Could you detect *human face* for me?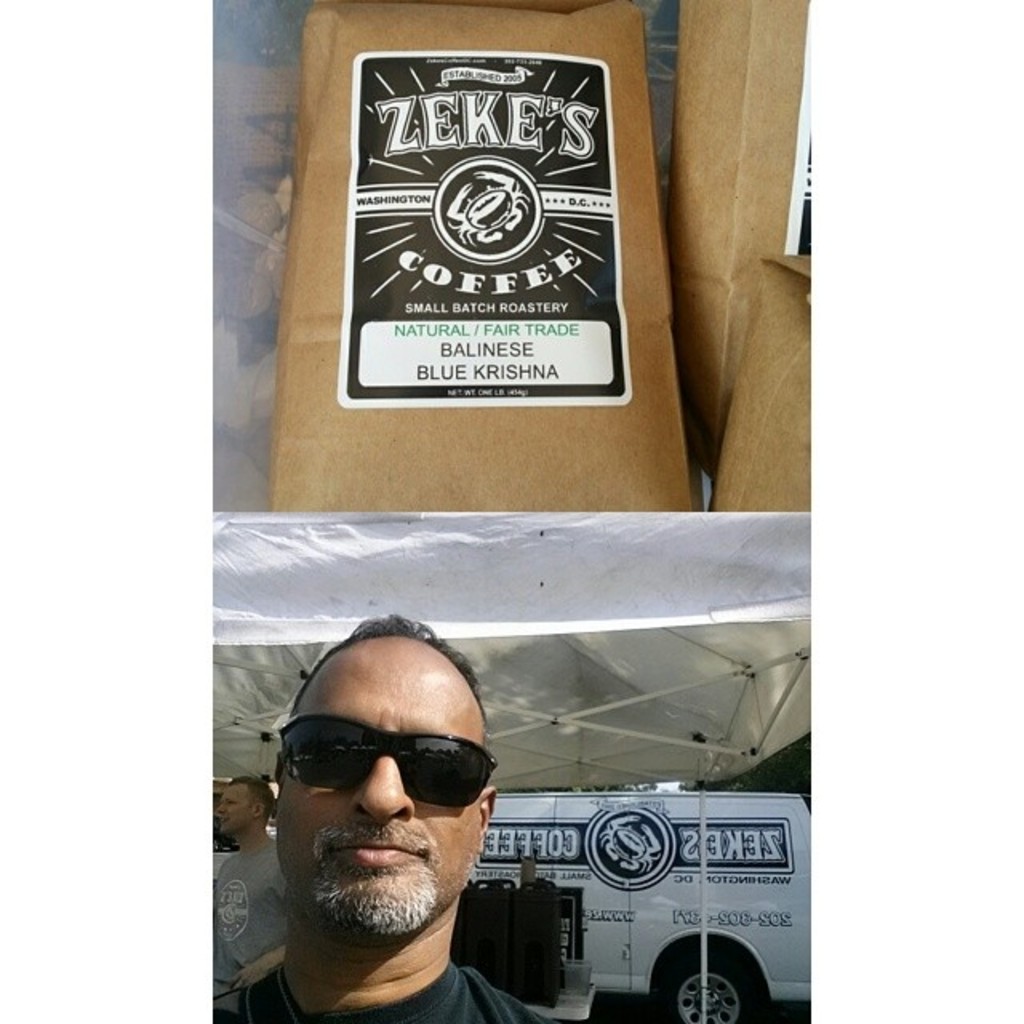
Detection result: select_region(272, 638, 478, 944).
